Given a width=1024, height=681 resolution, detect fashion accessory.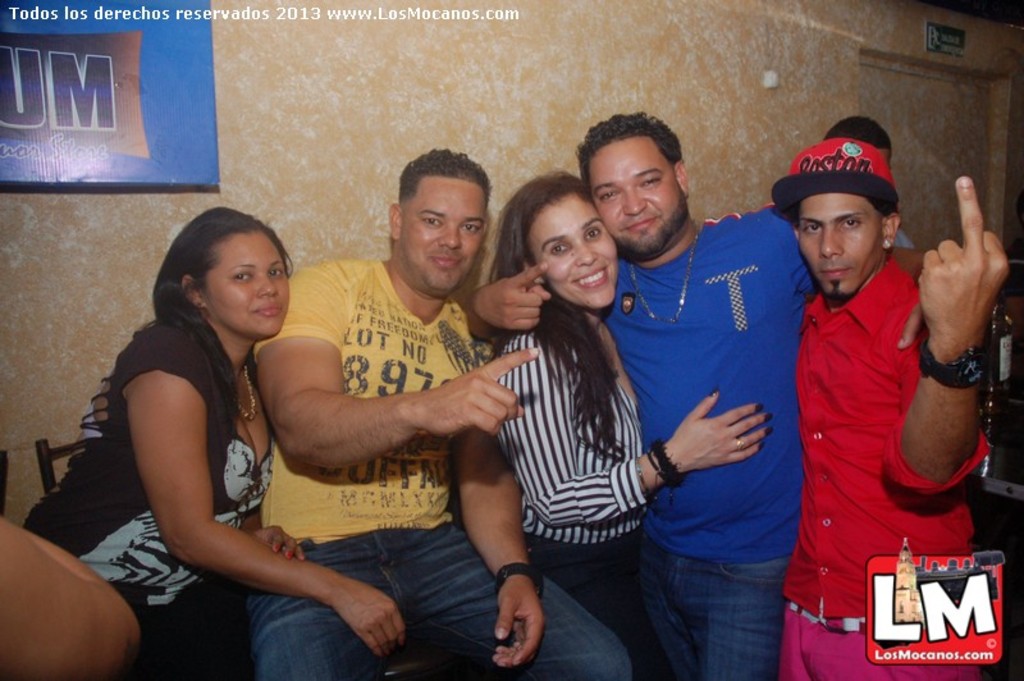
box(881, 236, 895, 248).
